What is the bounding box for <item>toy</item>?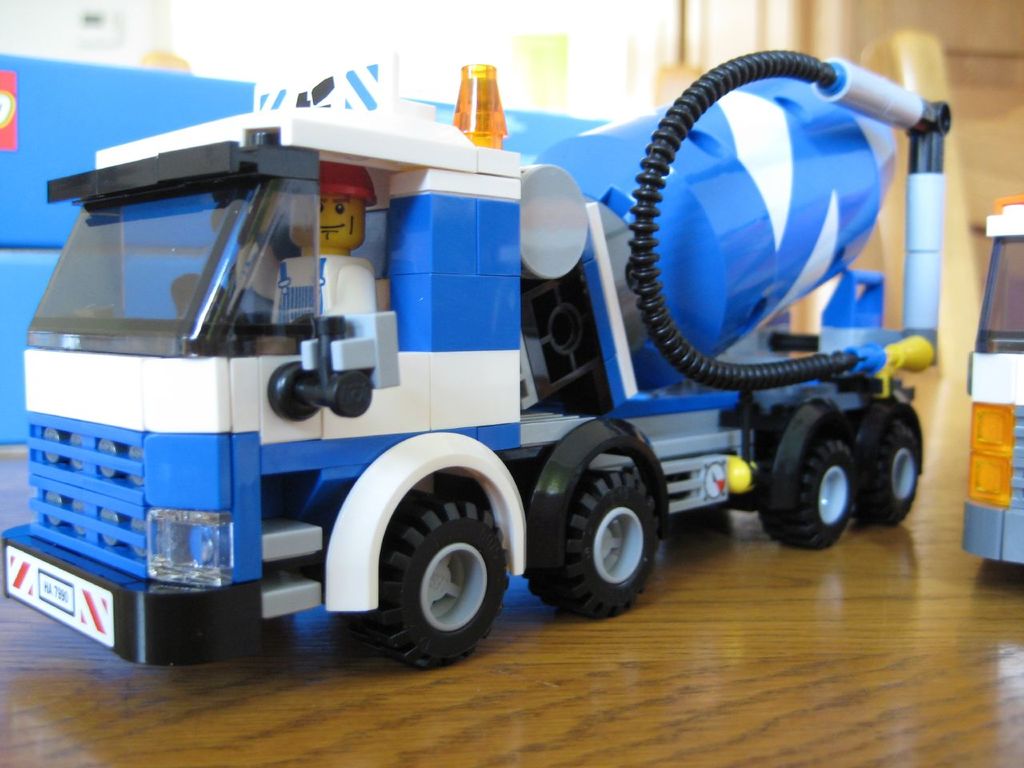
[x1=962, y1=199, x2=1023, y2=570].
